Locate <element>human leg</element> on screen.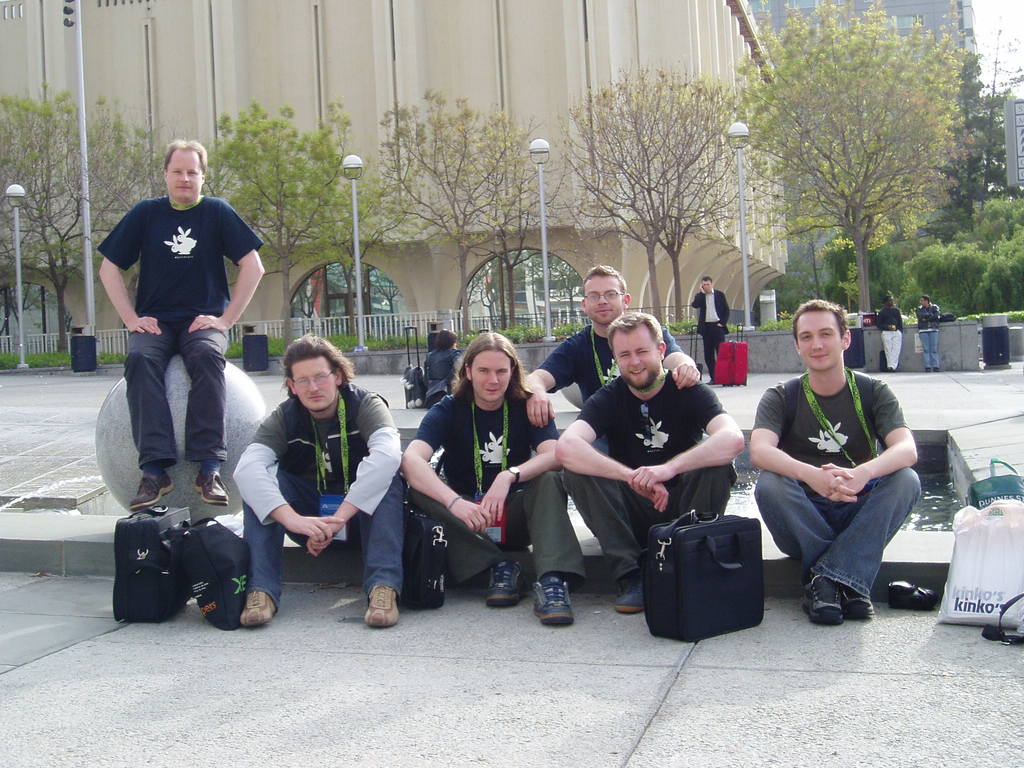
On screen at x1=800 y1=465 x2=925 y2=627.
